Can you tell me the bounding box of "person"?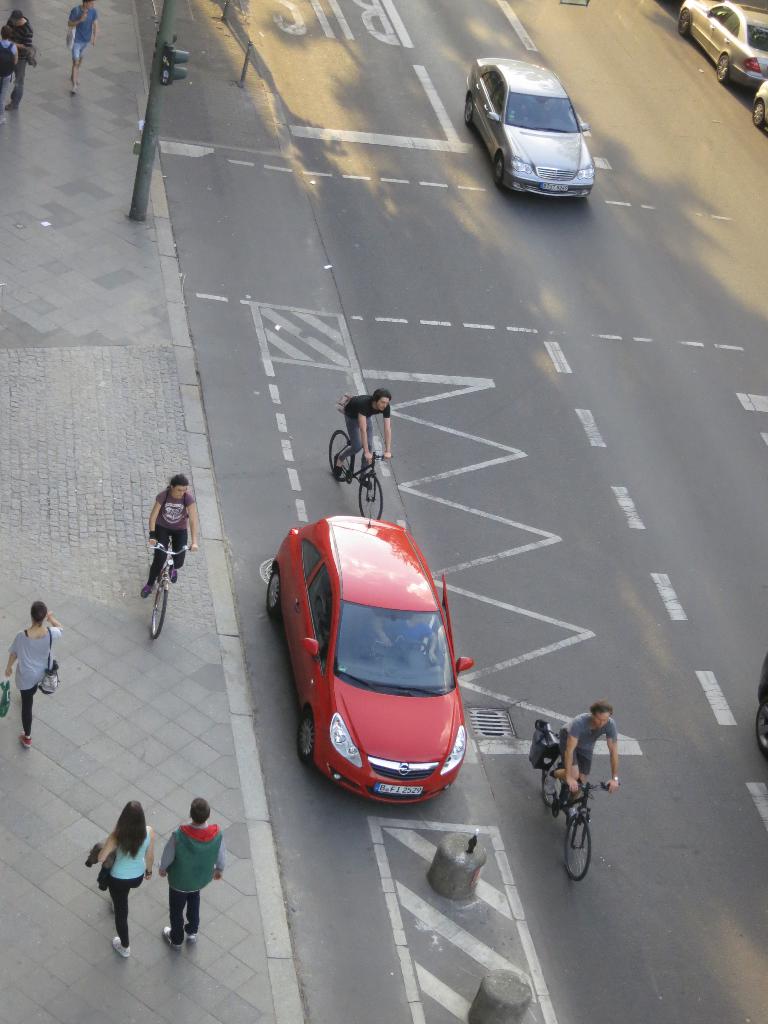
336/388/401/486.
